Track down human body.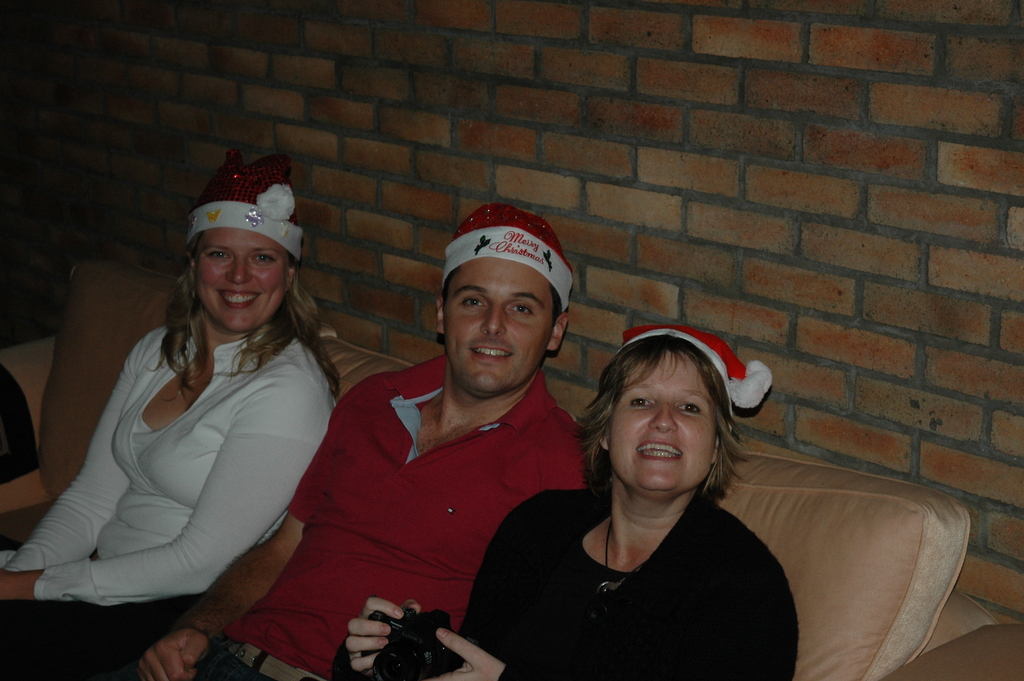
Tracked to <box>120,204,581,680</box>.
